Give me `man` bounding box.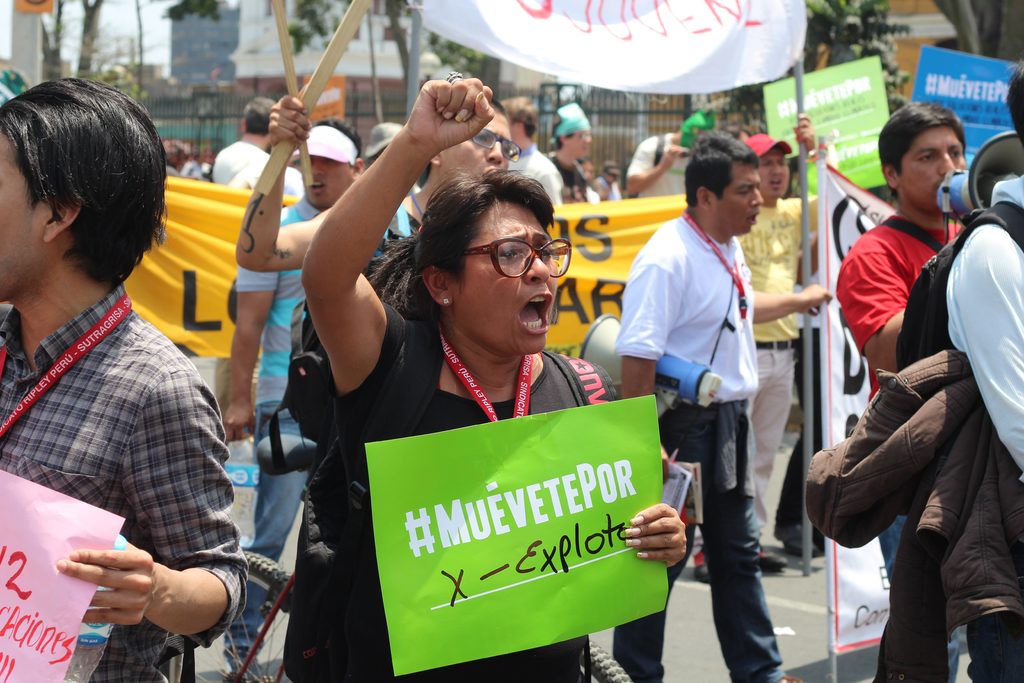
crop(232, 95, 515, 682).
